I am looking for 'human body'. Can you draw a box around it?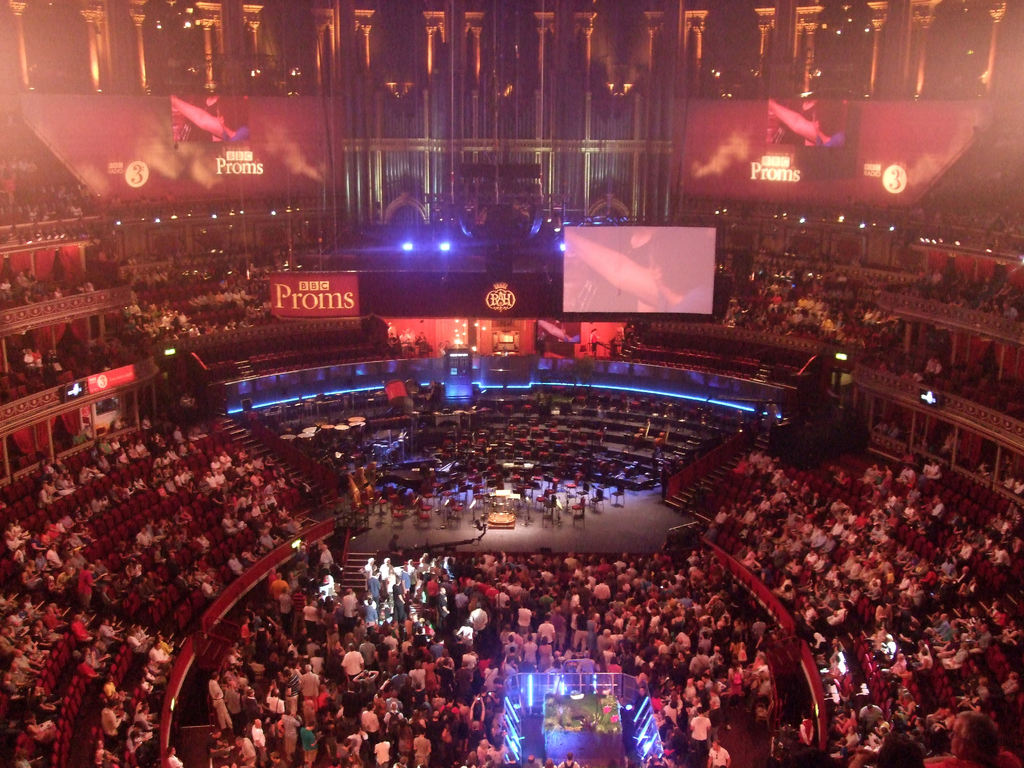
Sure, the bounding box is bbox=(211, 290, 227, 307).
